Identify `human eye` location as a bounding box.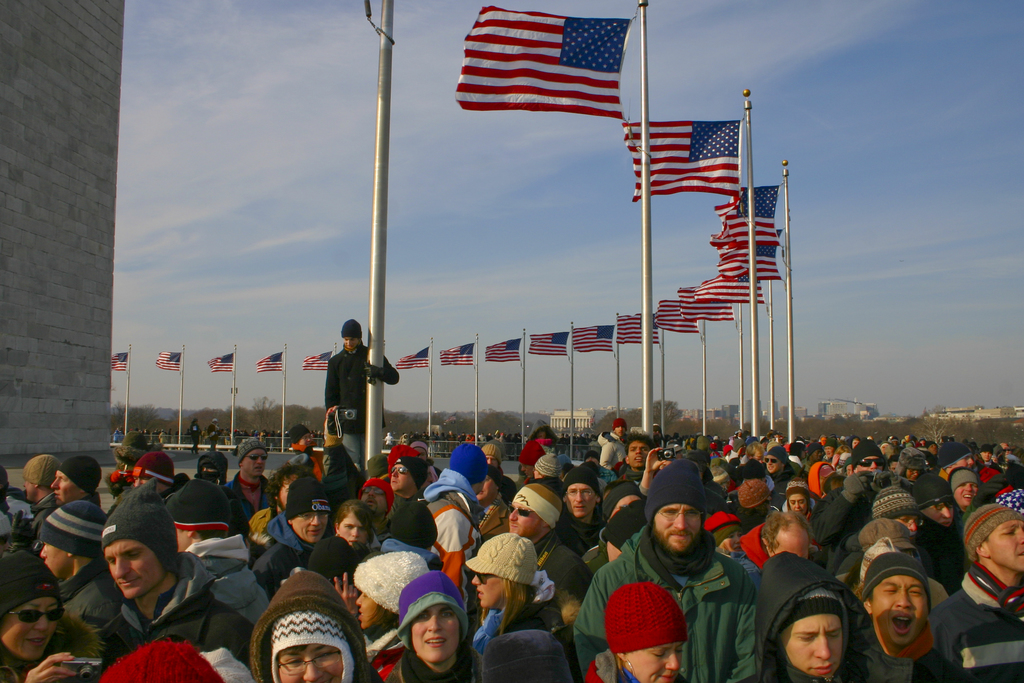
l=59, t=476, r=69, b=482.
